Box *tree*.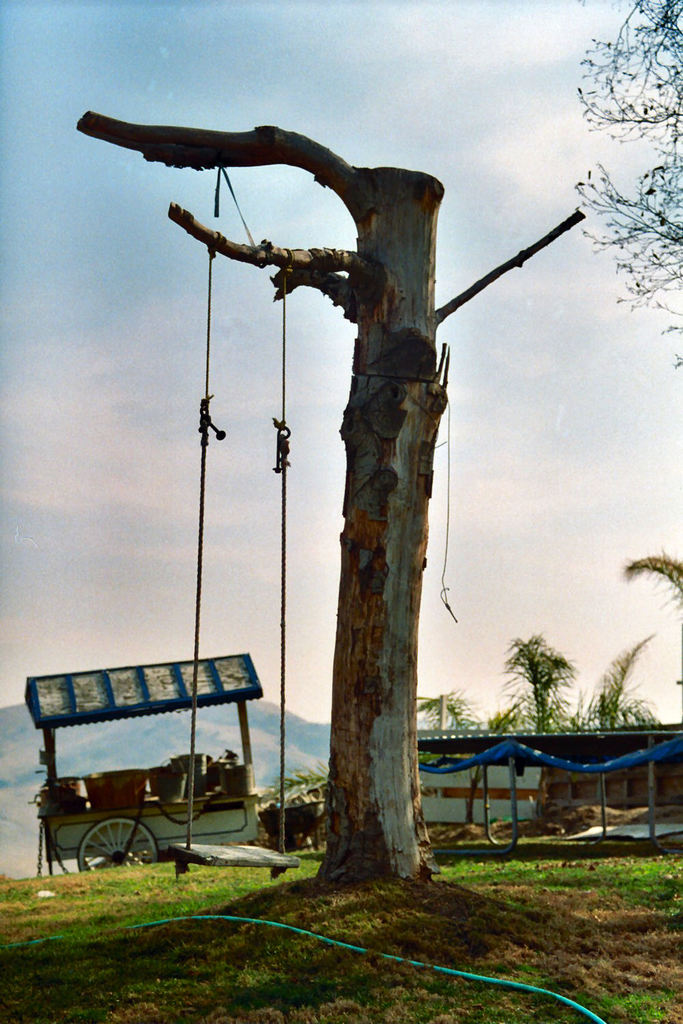
bbox(619, 545, 682, 623).
